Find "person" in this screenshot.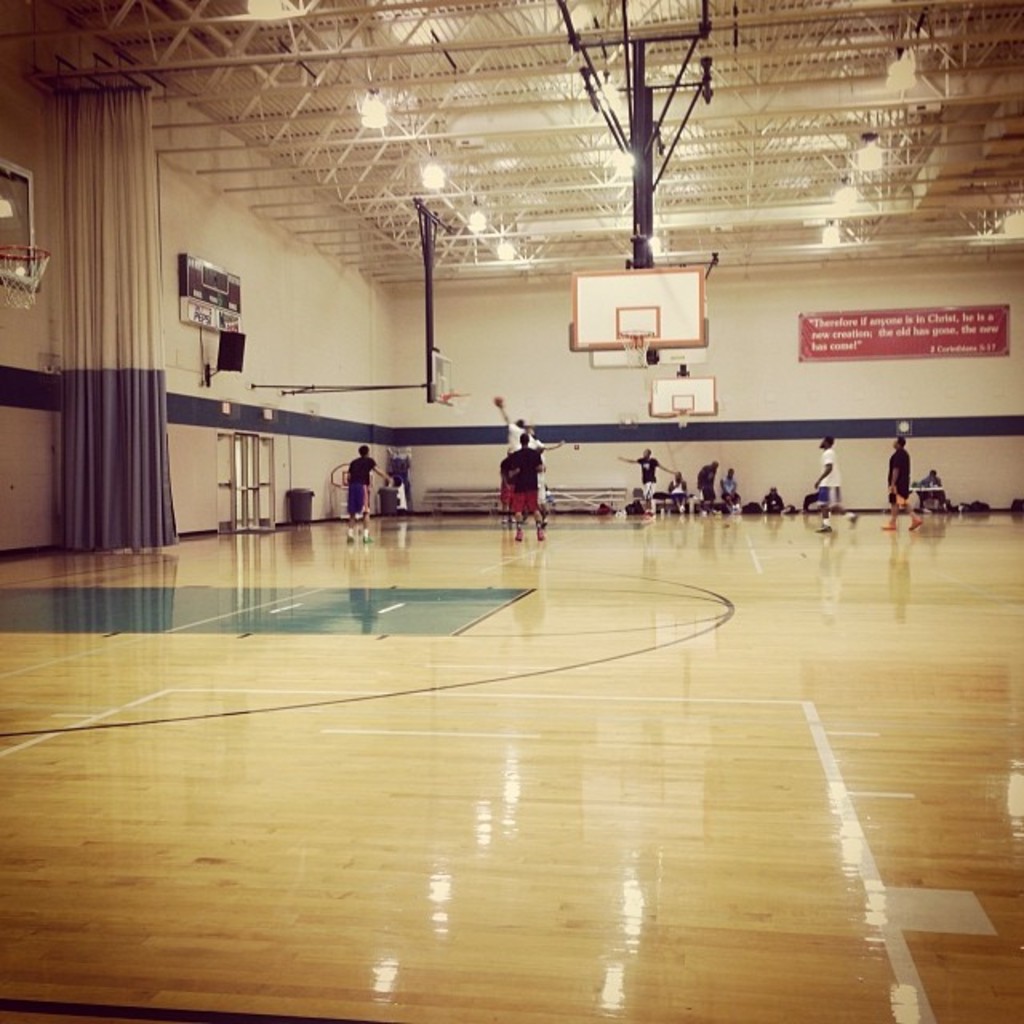
The bounding box for "person" is region(762, 483, 789, 520).
